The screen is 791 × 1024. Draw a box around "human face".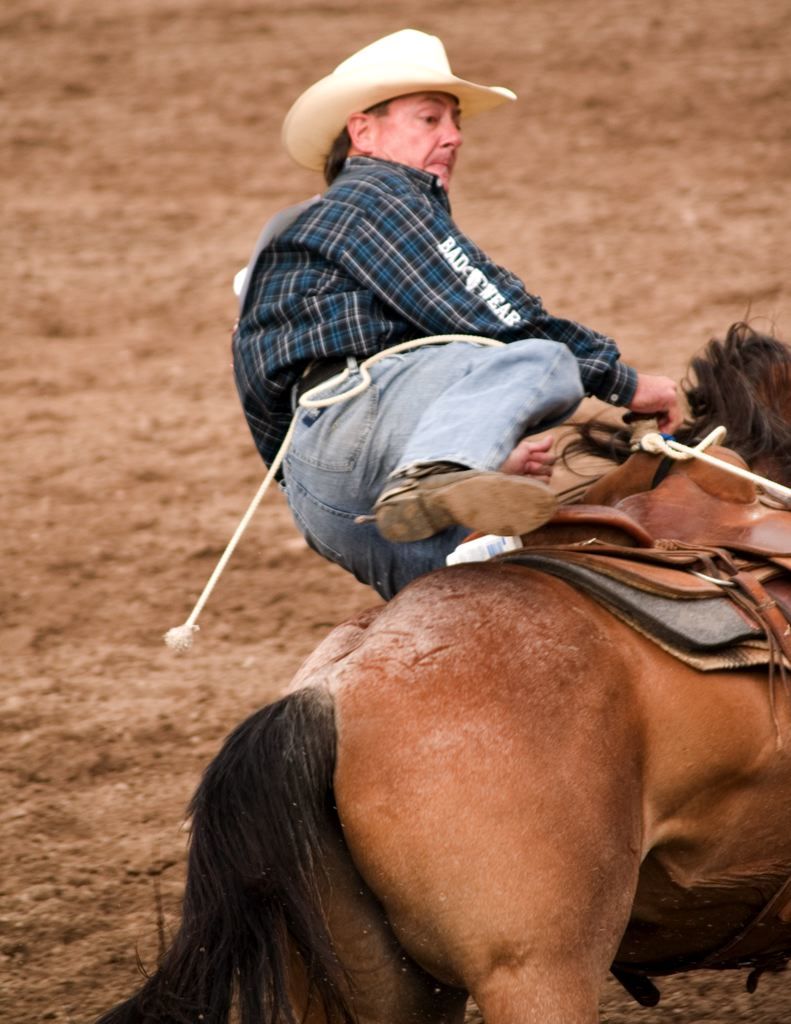
bbox(376, 90, 467, 191).
